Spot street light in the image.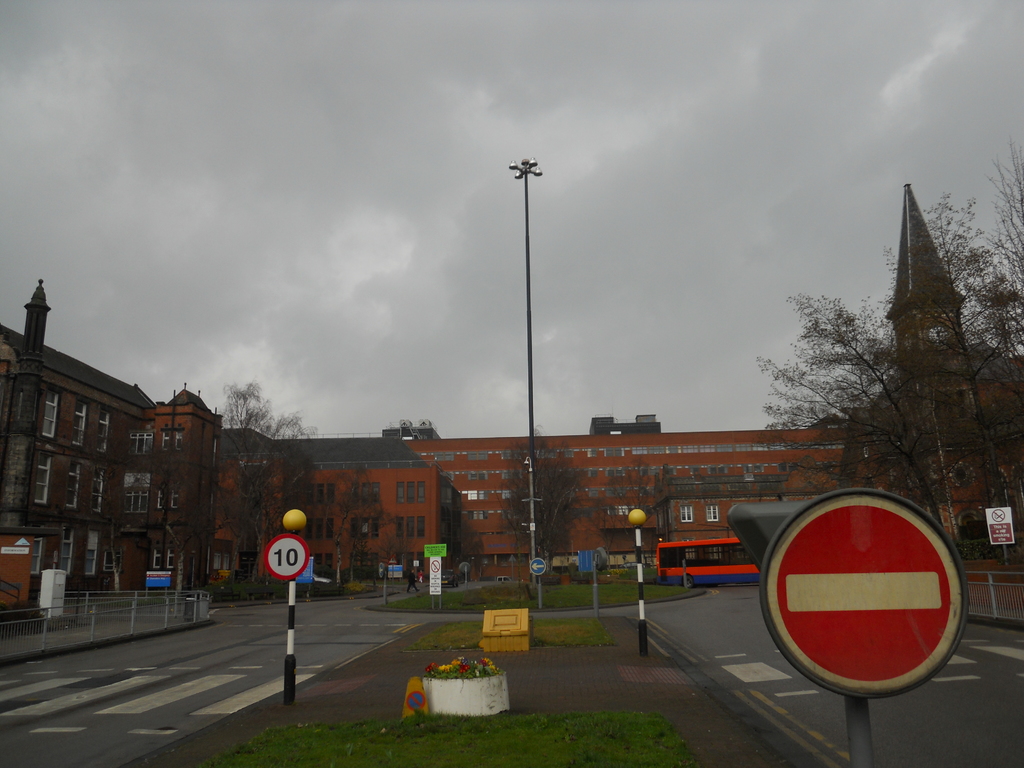
street light found at detection(506, 156, 542, 585).
